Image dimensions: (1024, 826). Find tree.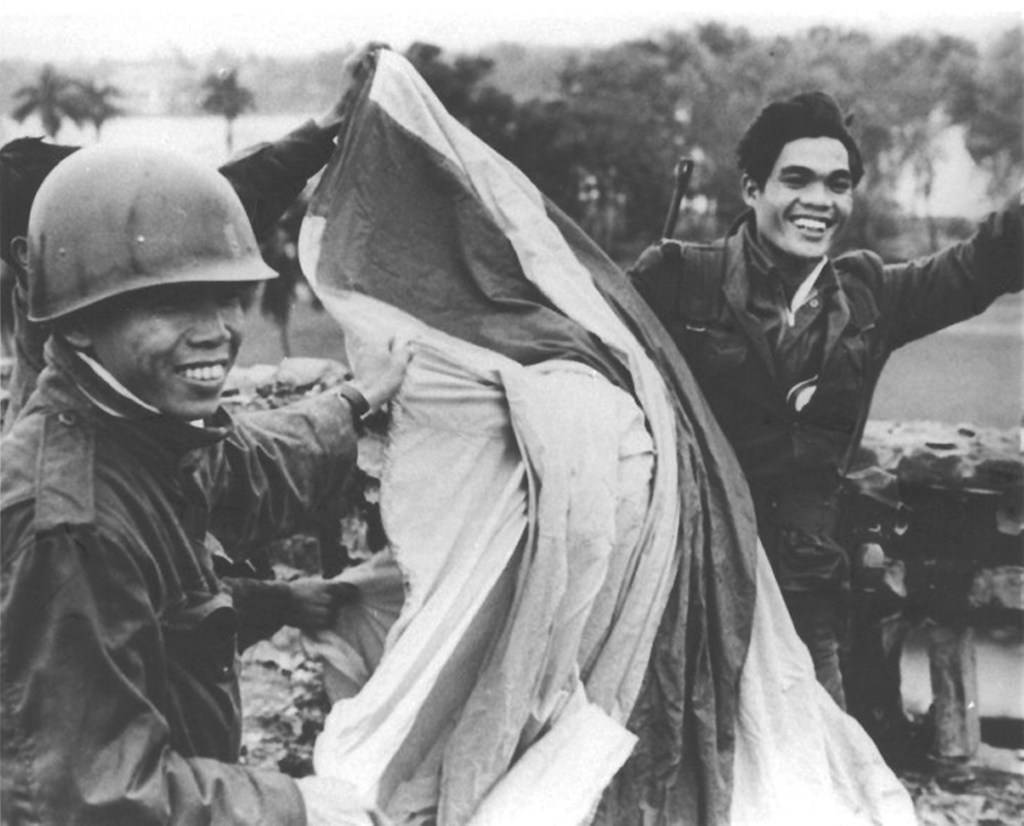
l=199, t=66, r=251, b=162.
